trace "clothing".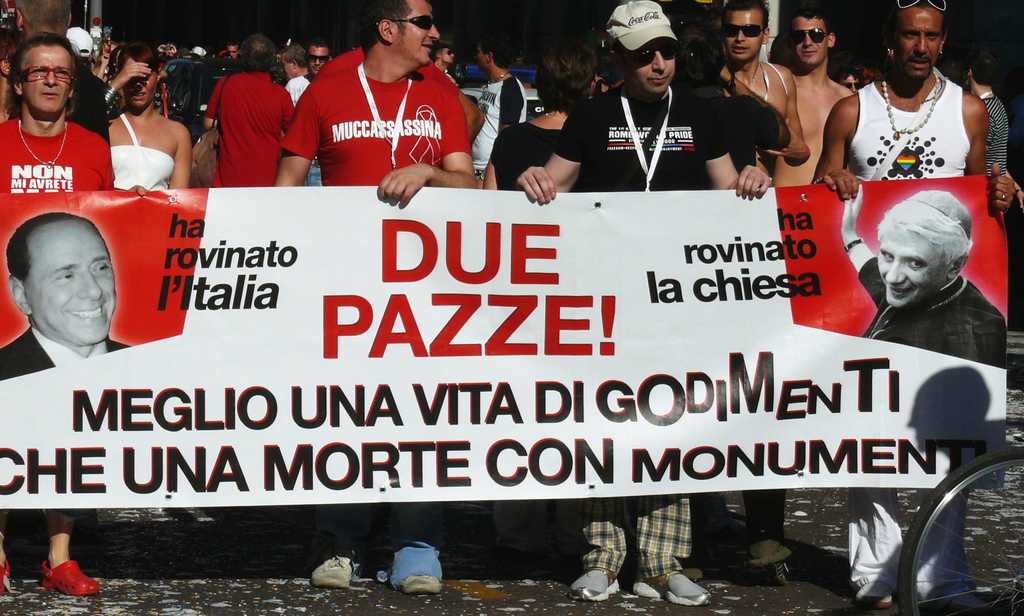
Traced to 820 69 986 187.
